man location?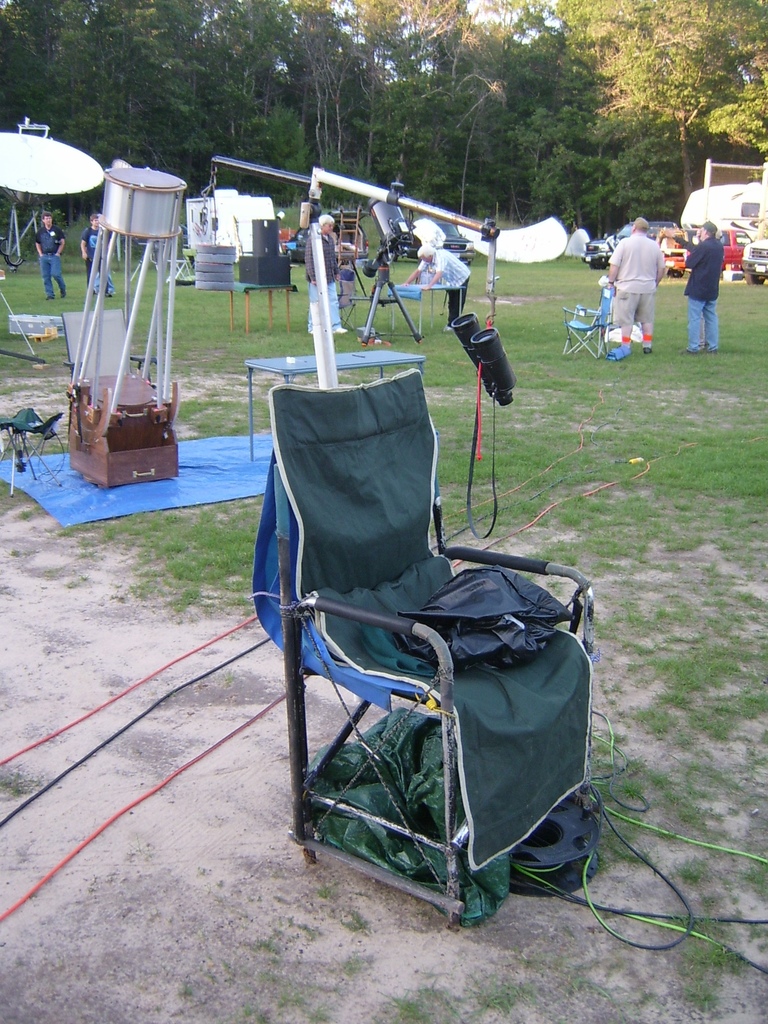
{"x1": 604, "y1": 217, "x2": 673, "y2": 353}
